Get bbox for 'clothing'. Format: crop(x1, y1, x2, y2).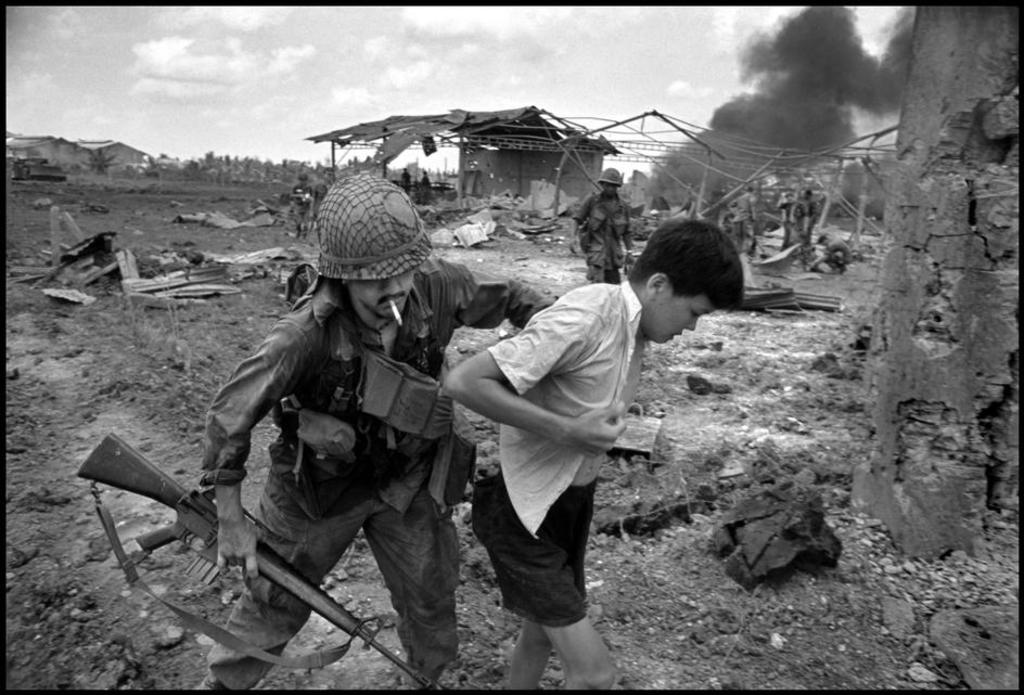
crop(443, 256, 652, 630).
